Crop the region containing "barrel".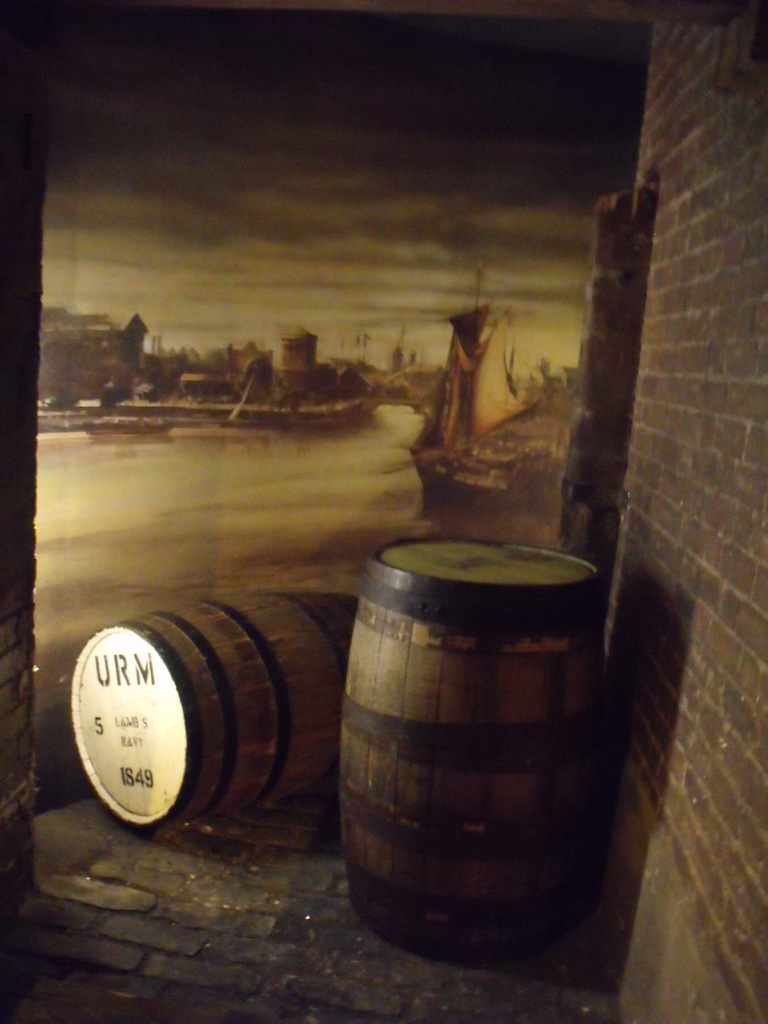
Crop region: 322:541:625:968.
